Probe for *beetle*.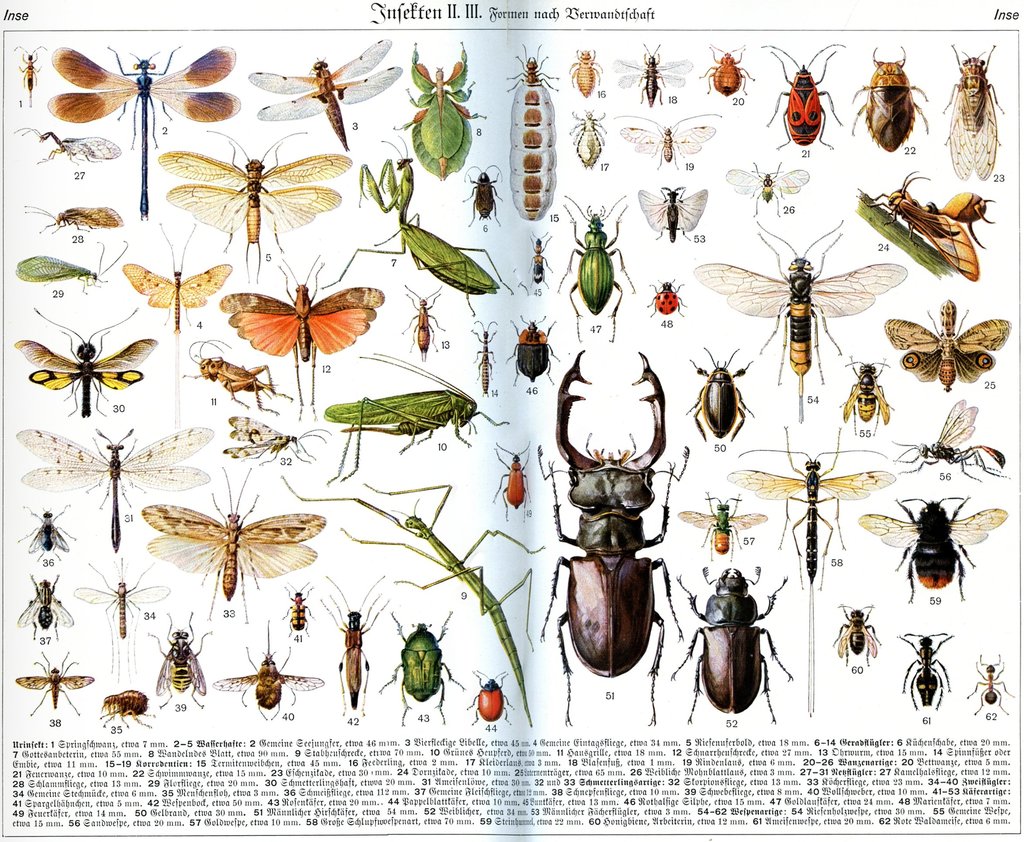
Probe result: select_region(44, 41, 243, 220).
